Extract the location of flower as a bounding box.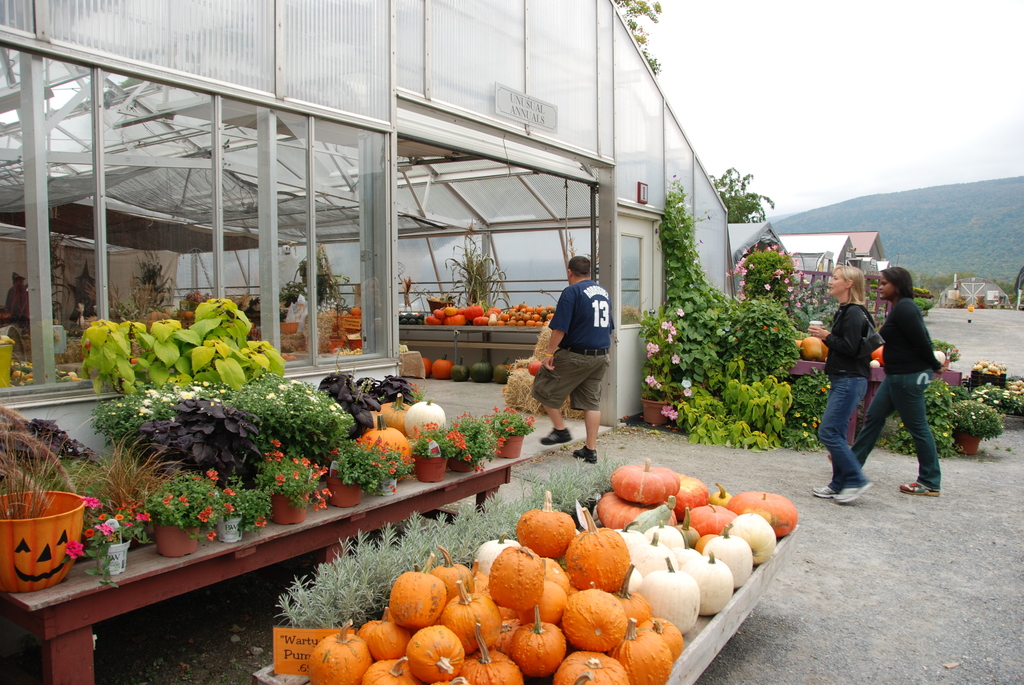
pyautogui.locateOnScreen(820, 386, 829, 393).
